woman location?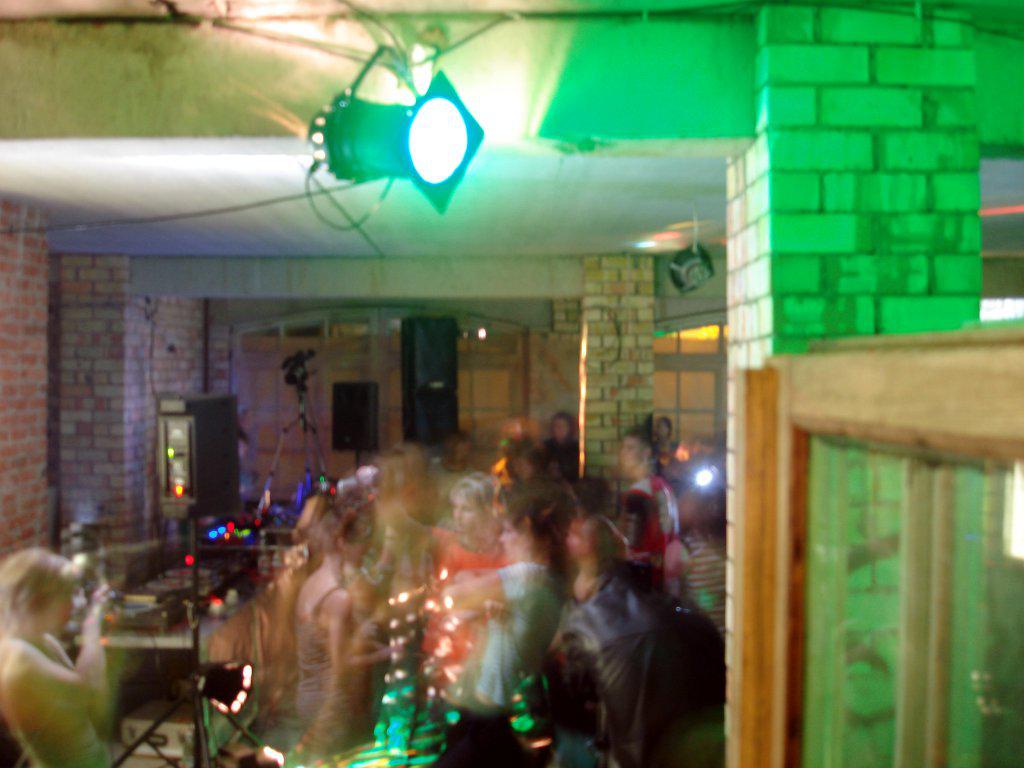
[x1=383, y1=467, x2=505, y2=704]
